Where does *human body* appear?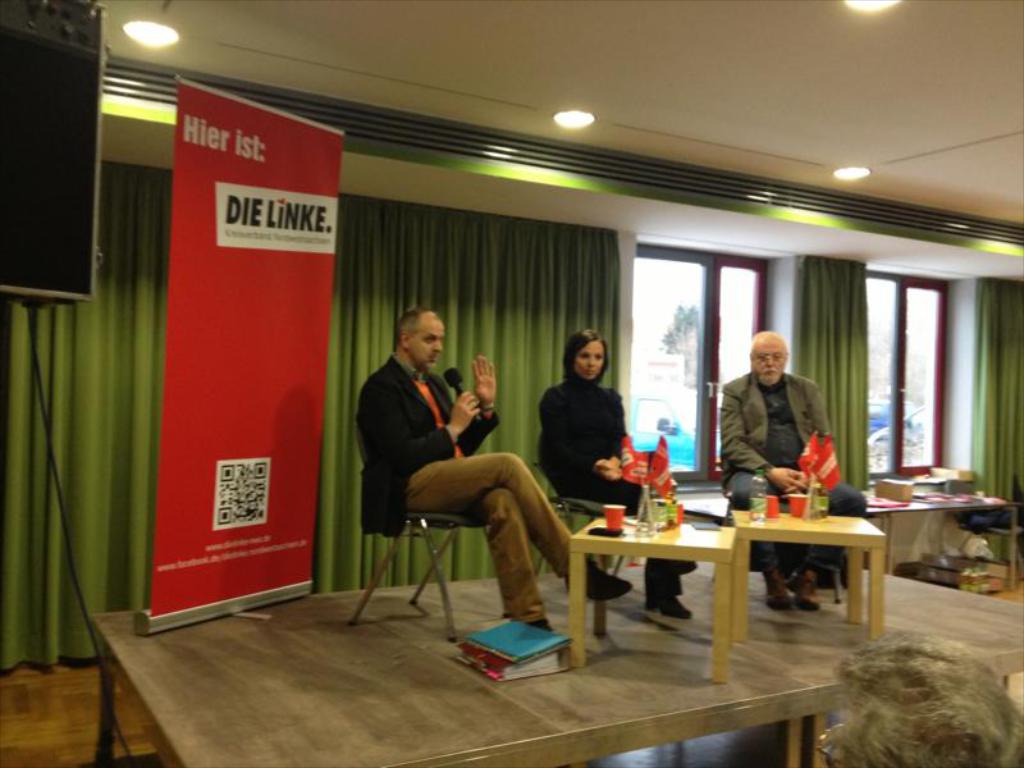
Appears at [x1=536, y1=328, x2=703, y2=617].
